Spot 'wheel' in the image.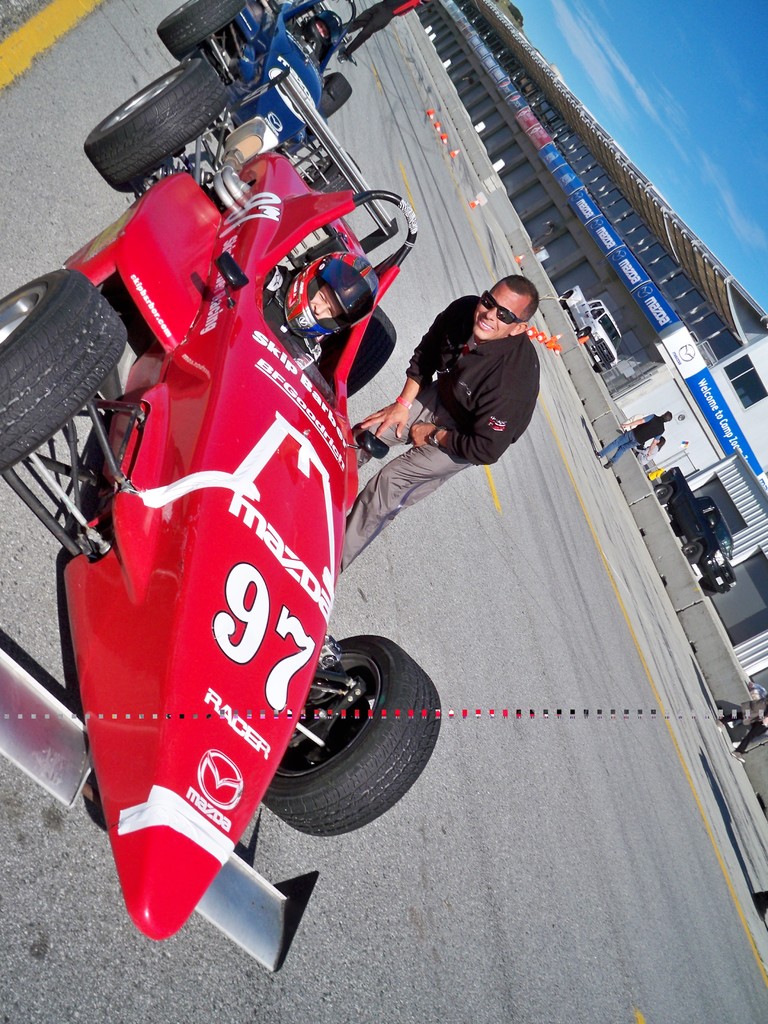
'wheel' found at x1=0 y1=263 x2=128 y2=475.
